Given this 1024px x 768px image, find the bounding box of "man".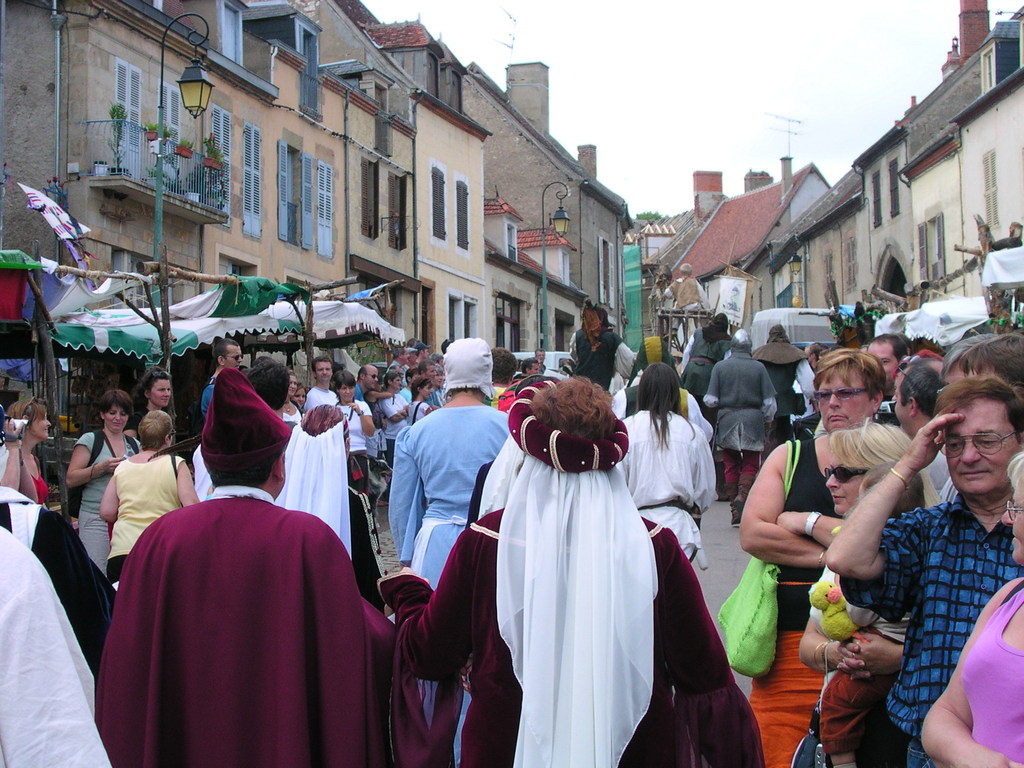
697, 328, 769, 543.
